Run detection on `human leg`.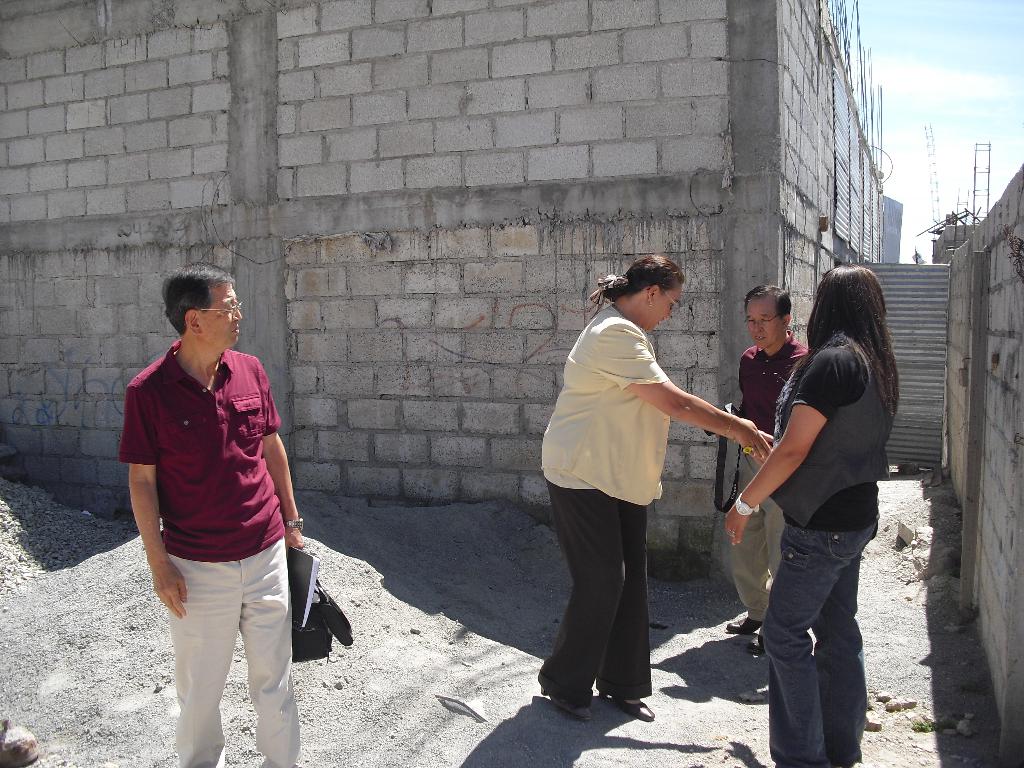
Result: bbox(727, 449, 764, 637).
